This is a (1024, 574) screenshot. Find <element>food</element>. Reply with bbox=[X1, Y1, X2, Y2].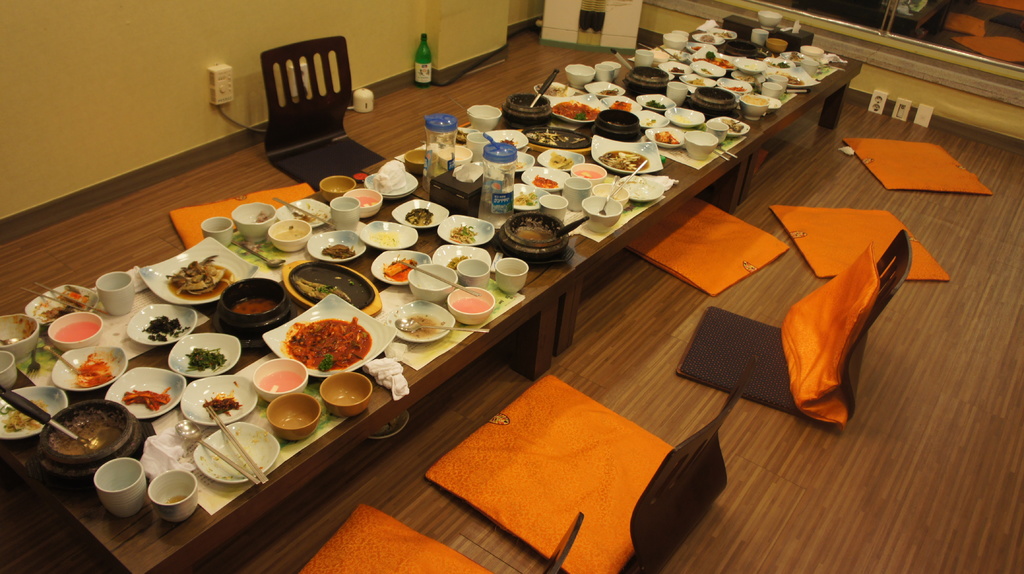
bbox=[698, 31, 715, 45].
